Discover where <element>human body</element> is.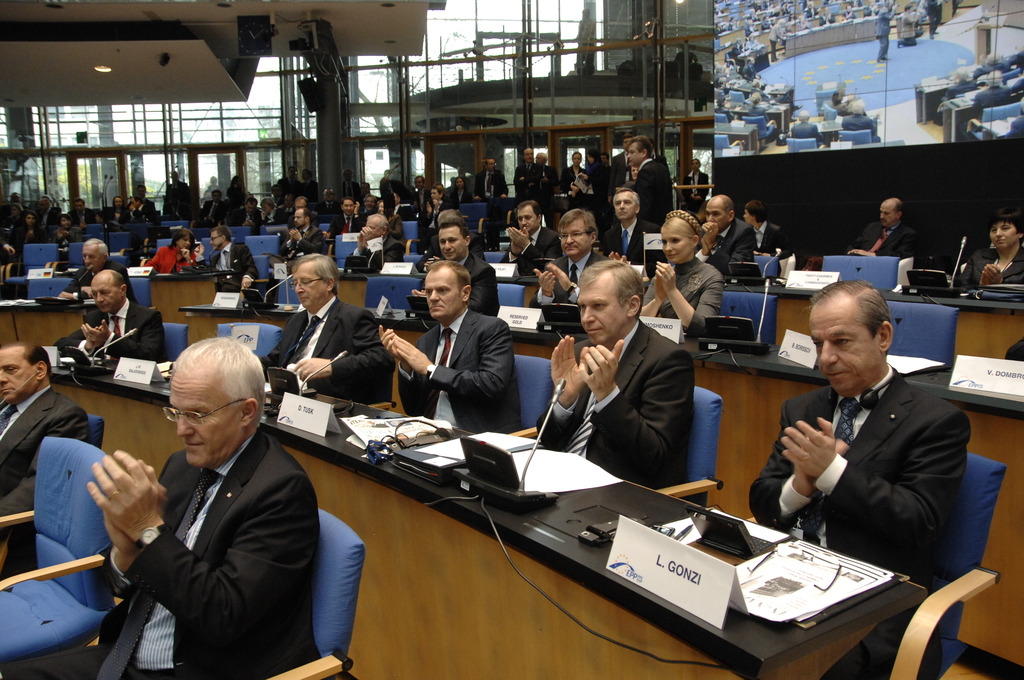
Discovered at 340/168/357/194.
